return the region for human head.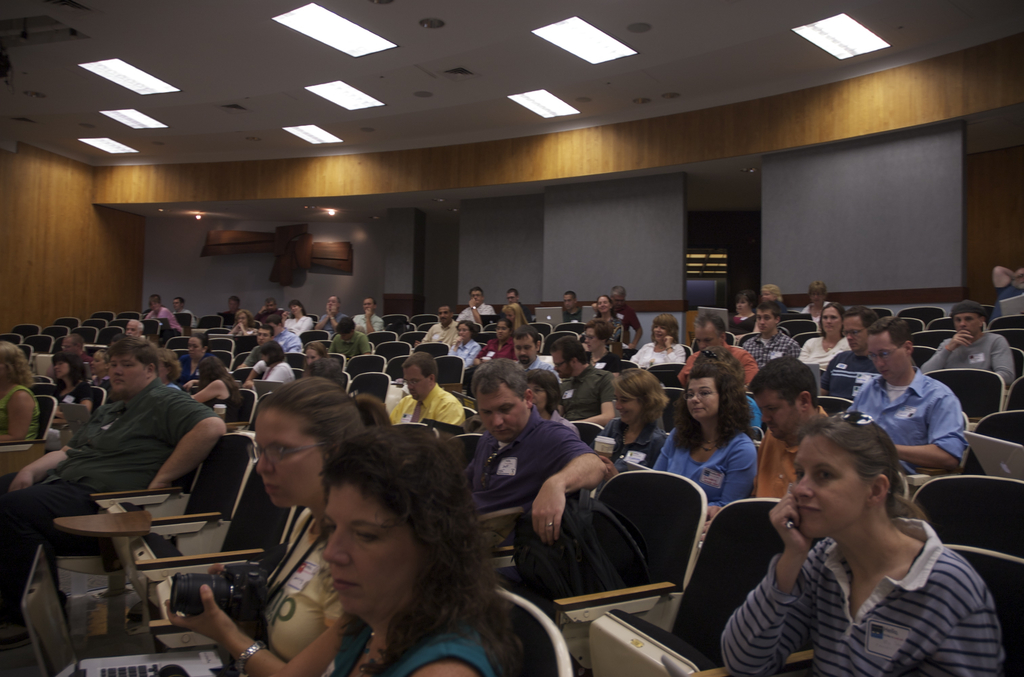
{"left": 468, "top": 287, "right": 485, "bottom": 306}.
